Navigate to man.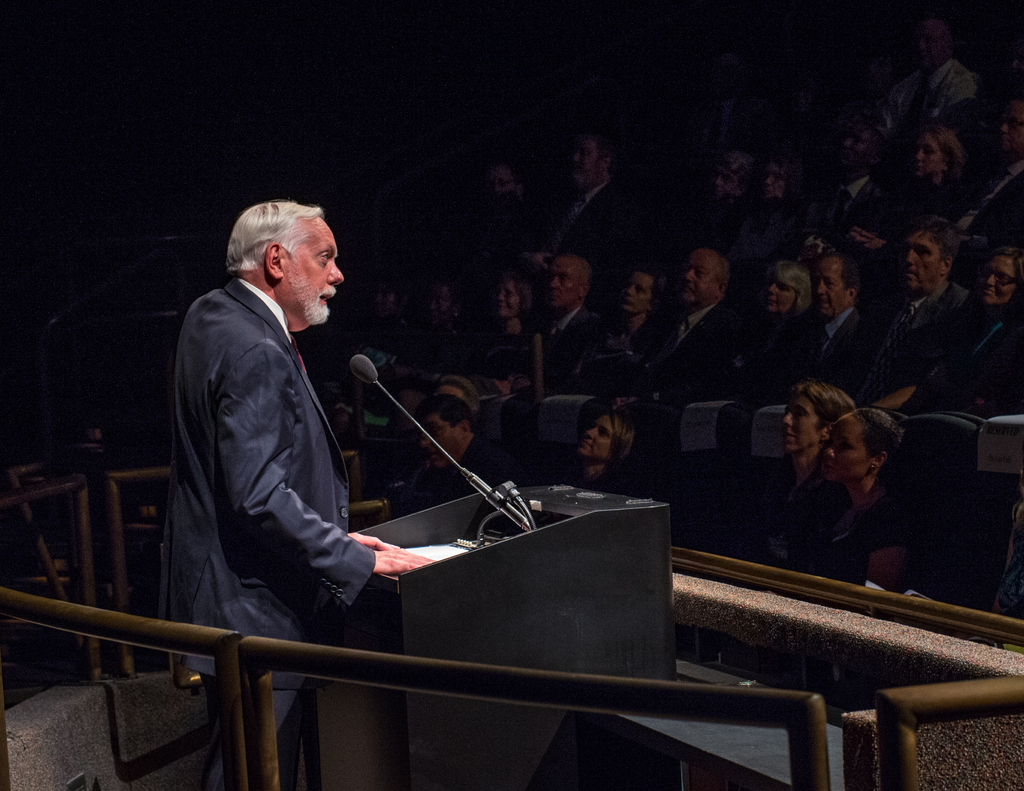
Navigation target: l=796, t=115, r=894, b=248.
